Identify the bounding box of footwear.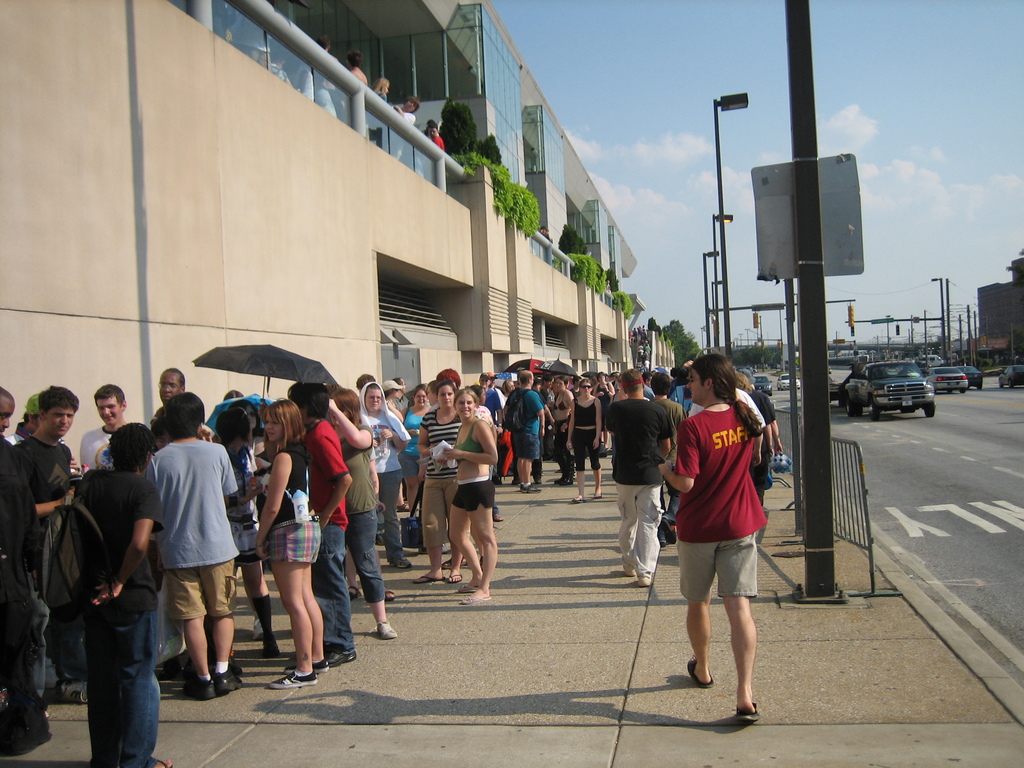
442/543/448/553.
